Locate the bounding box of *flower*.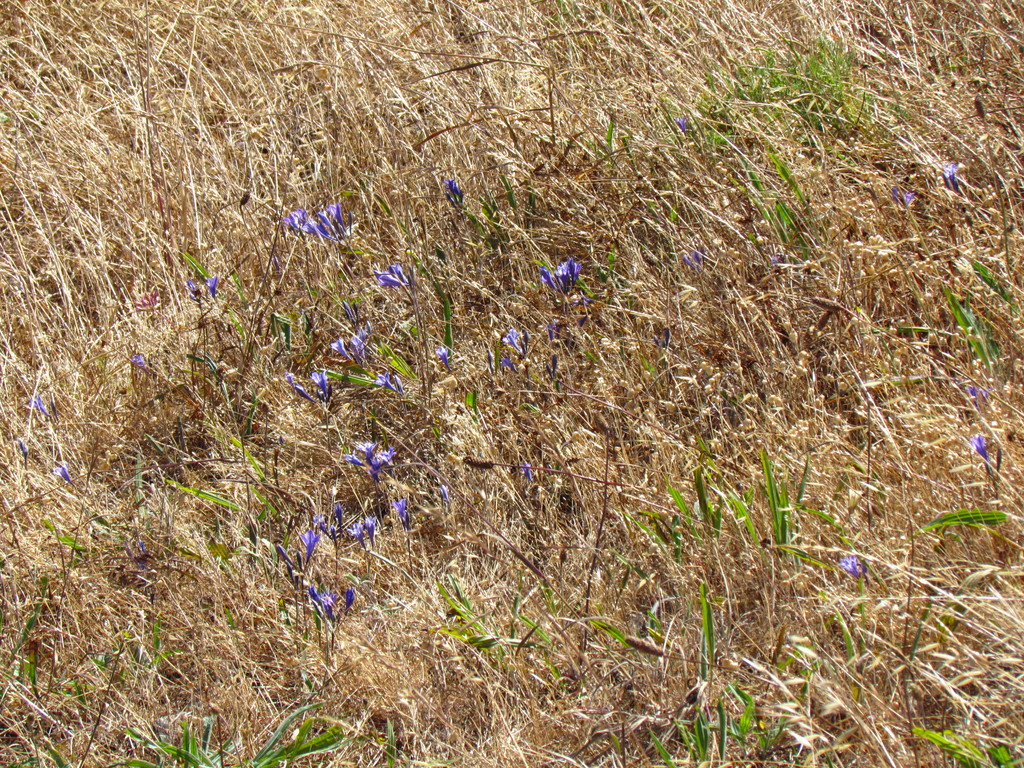
Bounding box: left=673, top=118, right=689, bottom=132.
